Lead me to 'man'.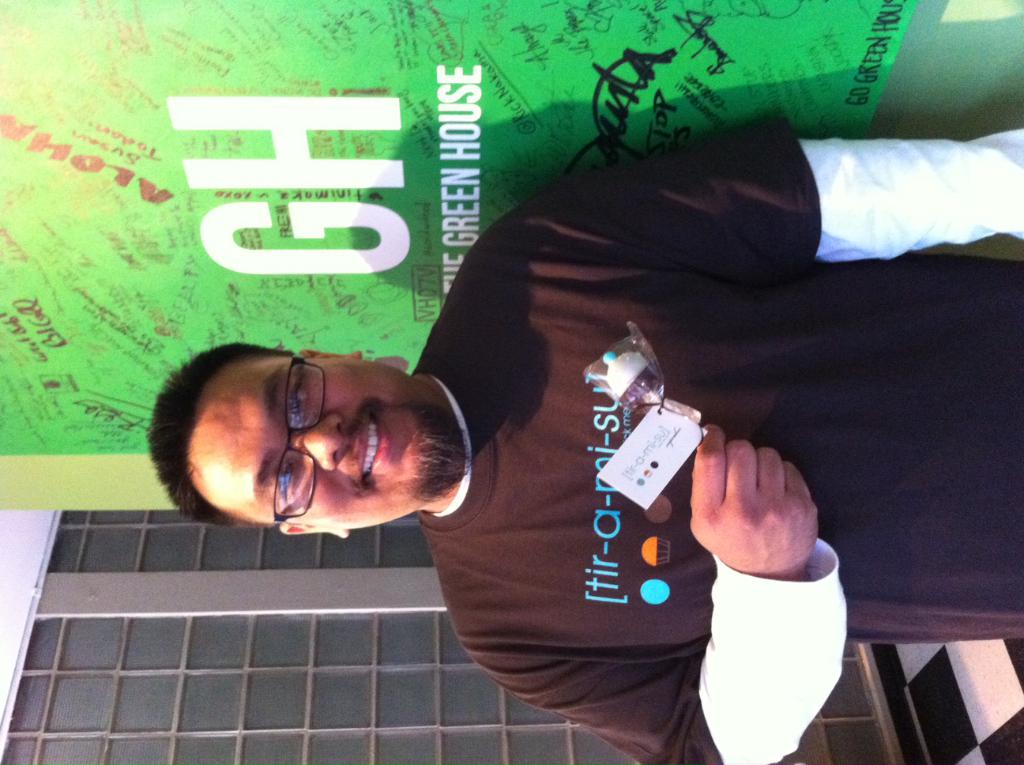
Lead to x1=80 y1=102 x2=988 y2=686.
